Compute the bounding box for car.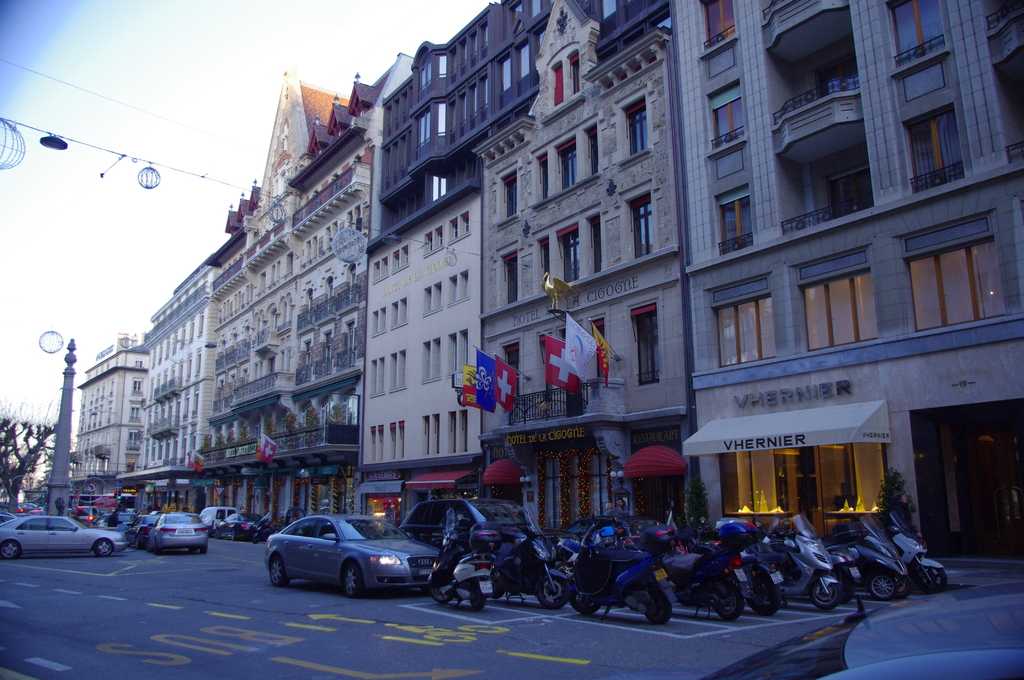
[left=612, top=571, right=1023, bottom=679].
